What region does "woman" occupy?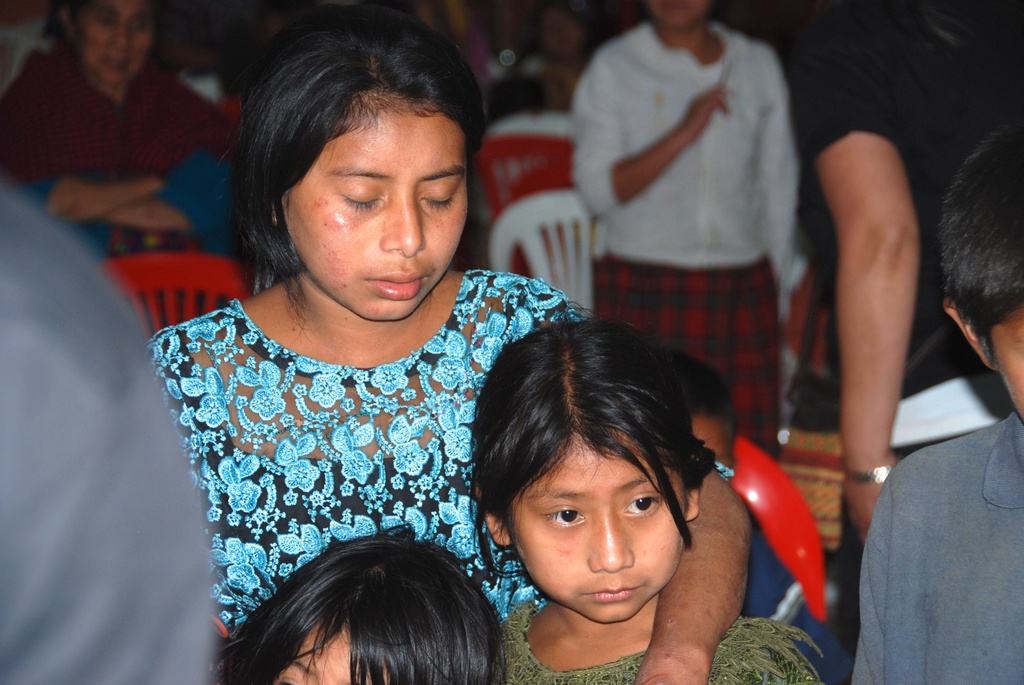
(141, 0, 753, 684).
